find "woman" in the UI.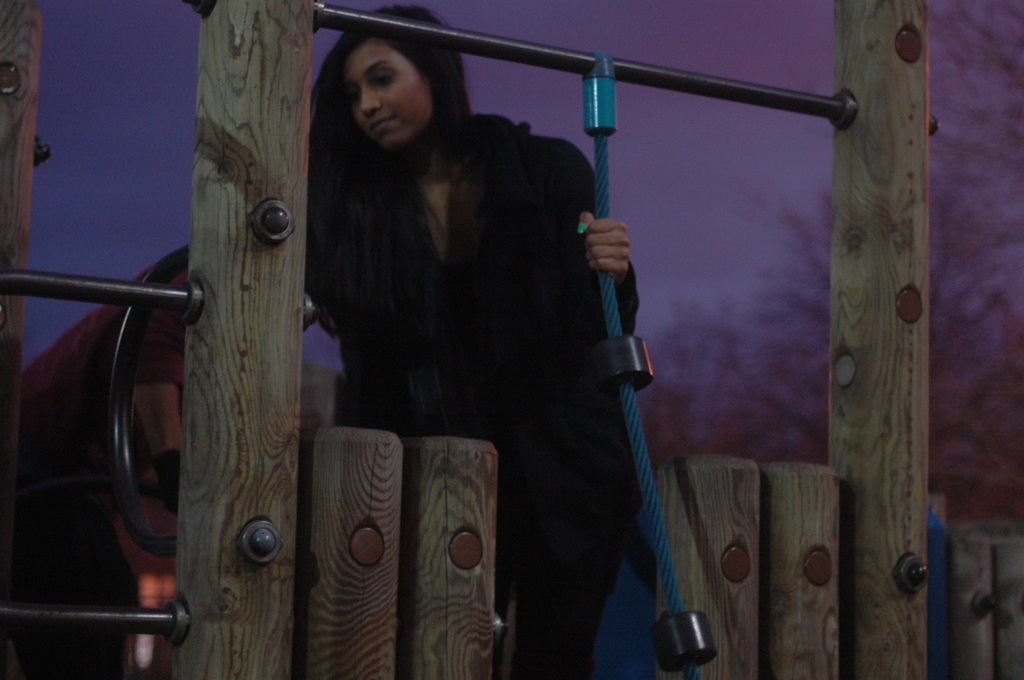
UI element at rect(287, 25, 637, 630).
